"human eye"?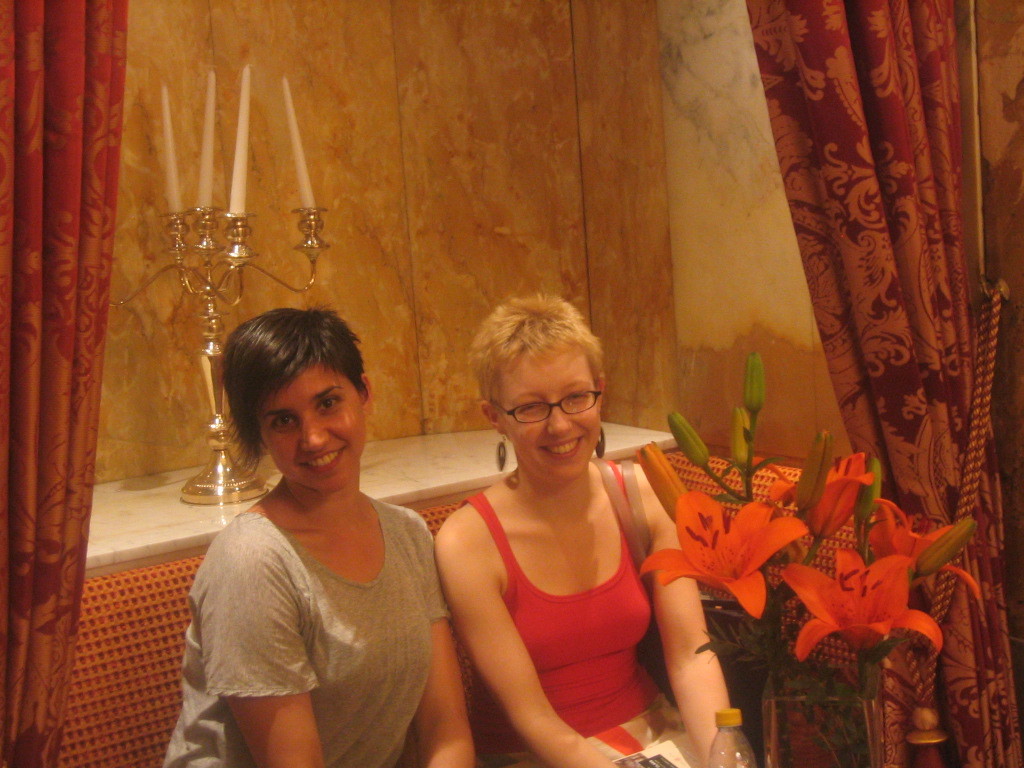
<box>557,389,592,405</box>
